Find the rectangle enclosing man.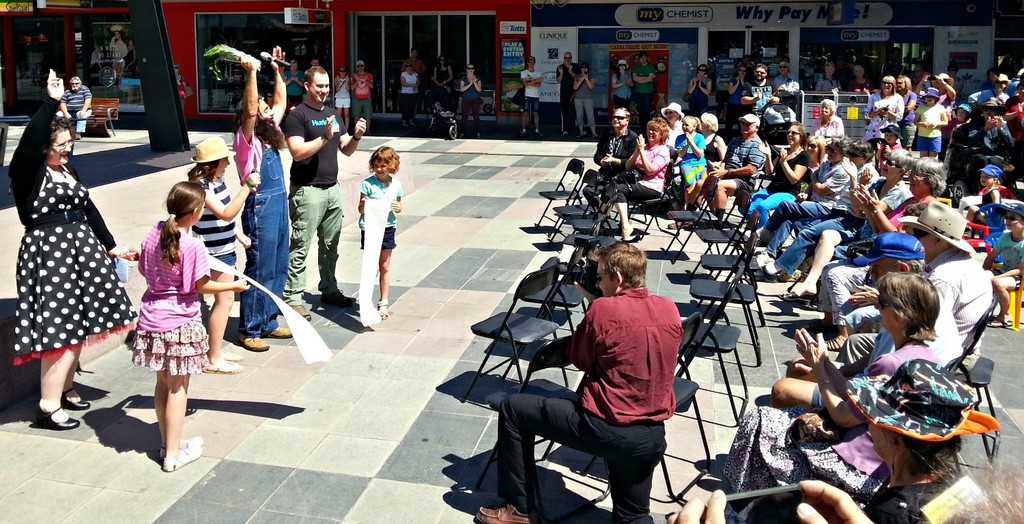
box=[588, 103, 649, 213].
